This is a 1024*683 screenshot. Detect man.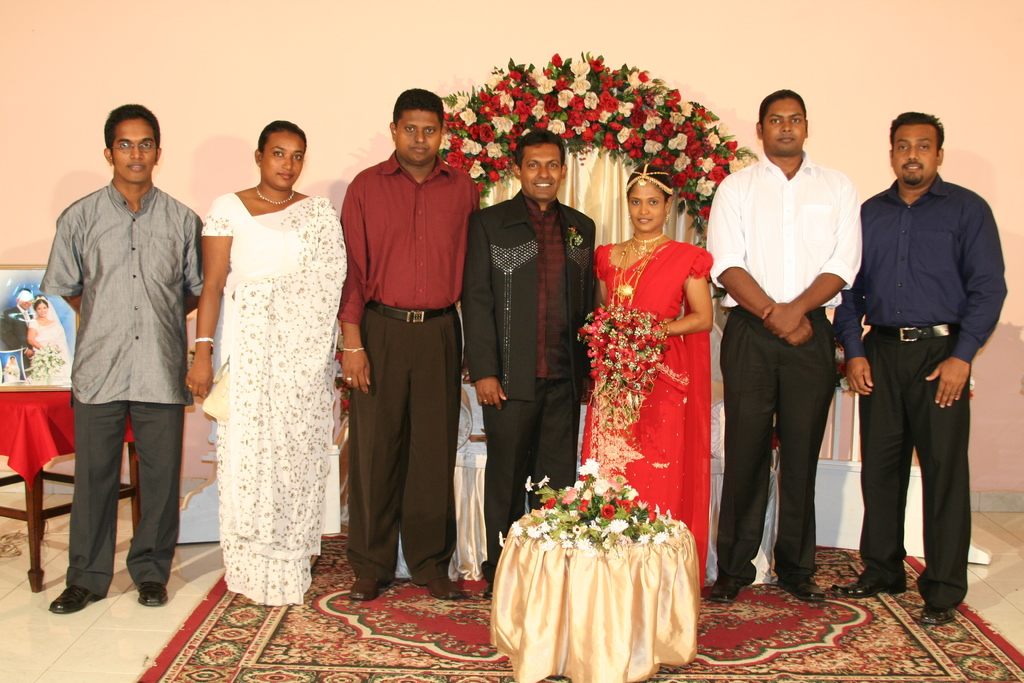
461:131:598:601.
